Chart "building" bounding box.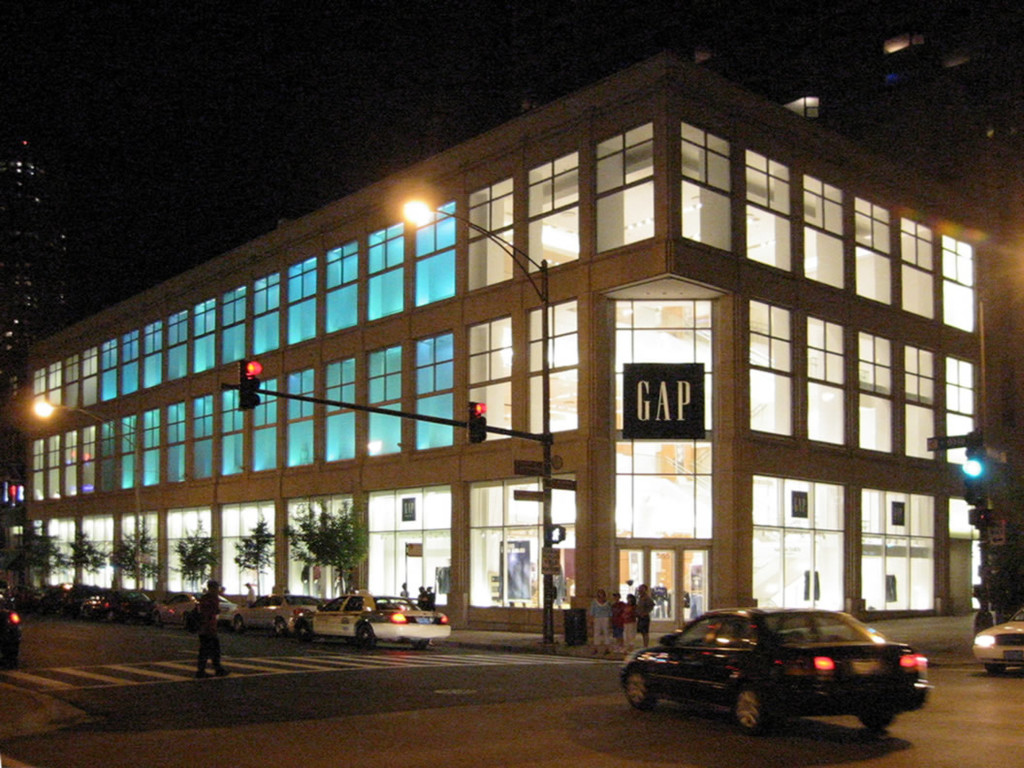
Charted: [x1=28, y1=50, x2=1023, y2=652].
